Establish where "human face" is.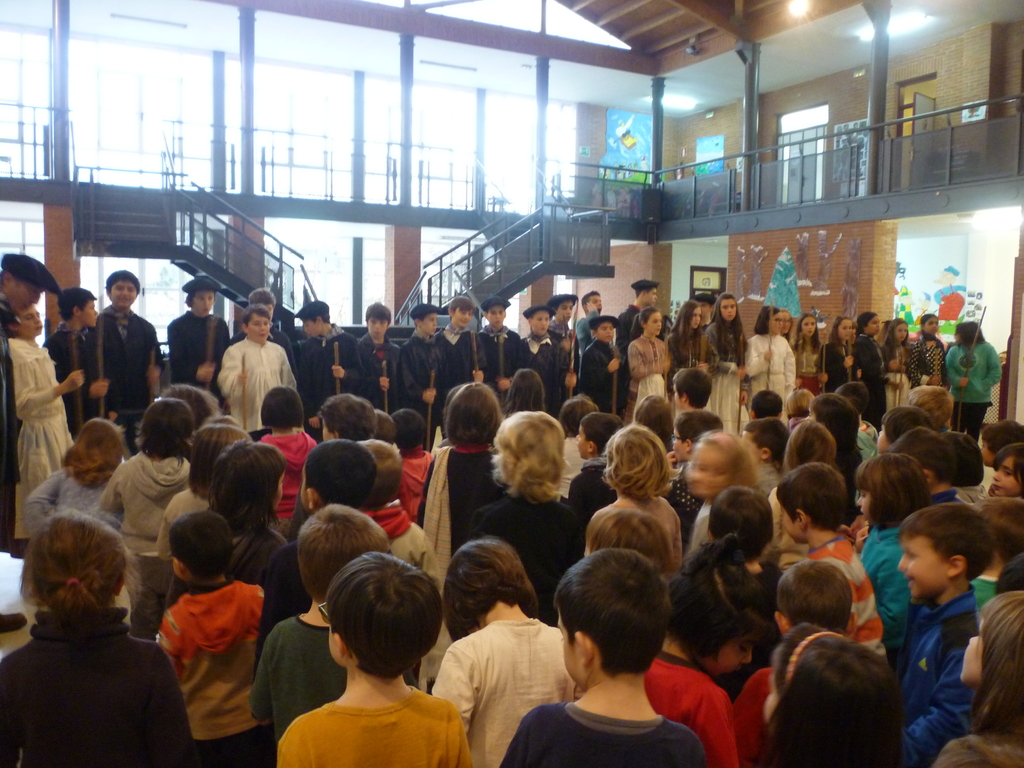
Established at [x1=109, y1=275, x2=139, y2=300].
